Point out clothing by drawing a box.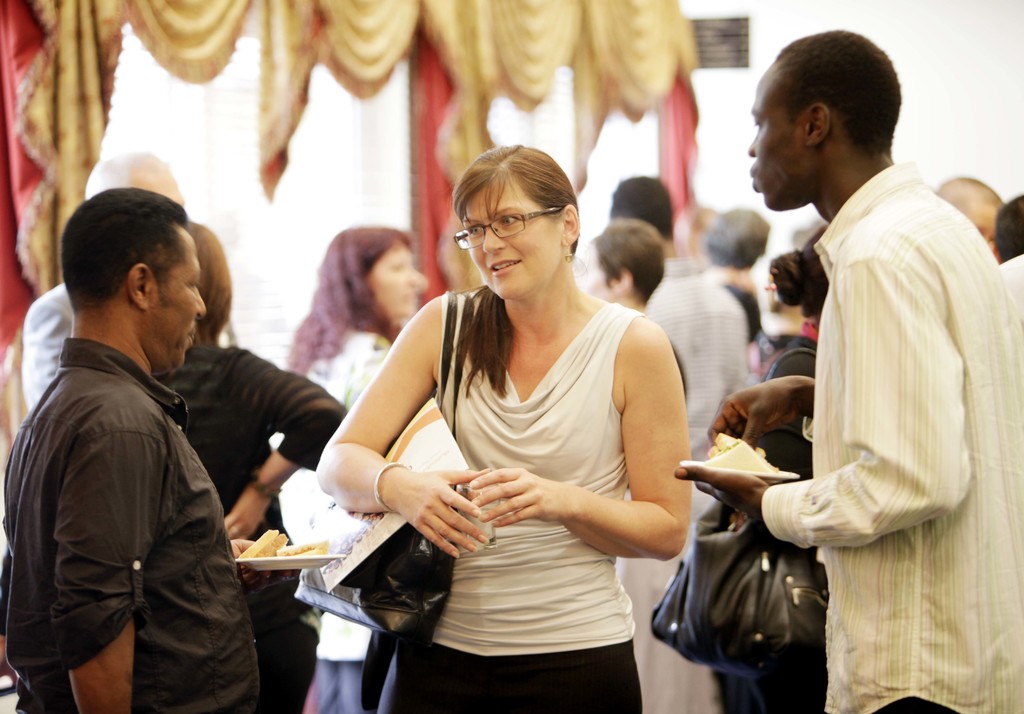
(425, 293, 649, 713).
